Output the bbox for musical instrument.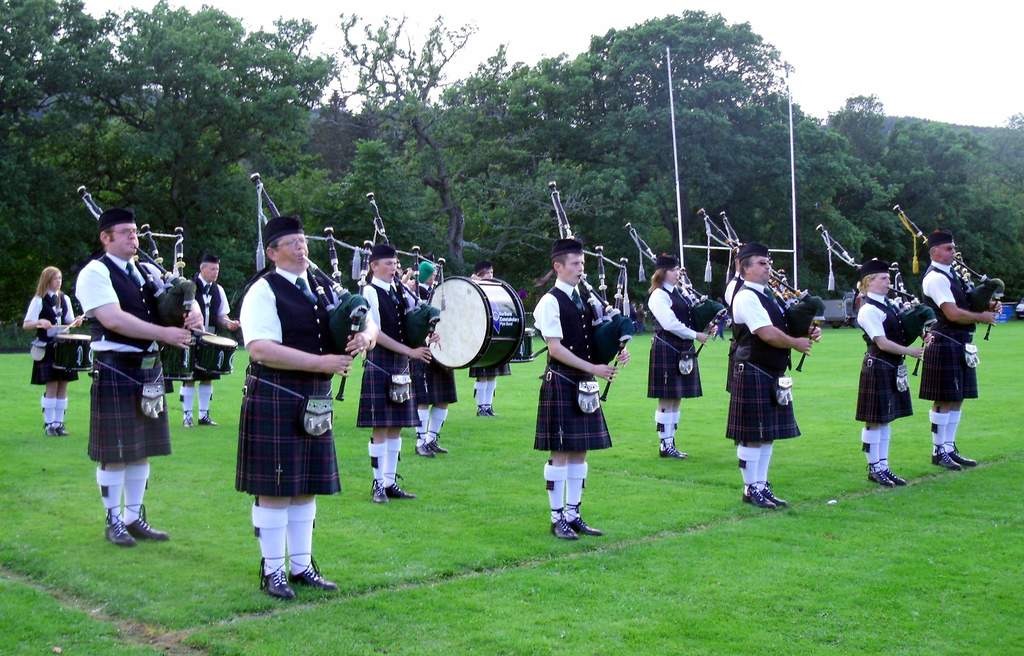
box(510, 324, 539, 368).
